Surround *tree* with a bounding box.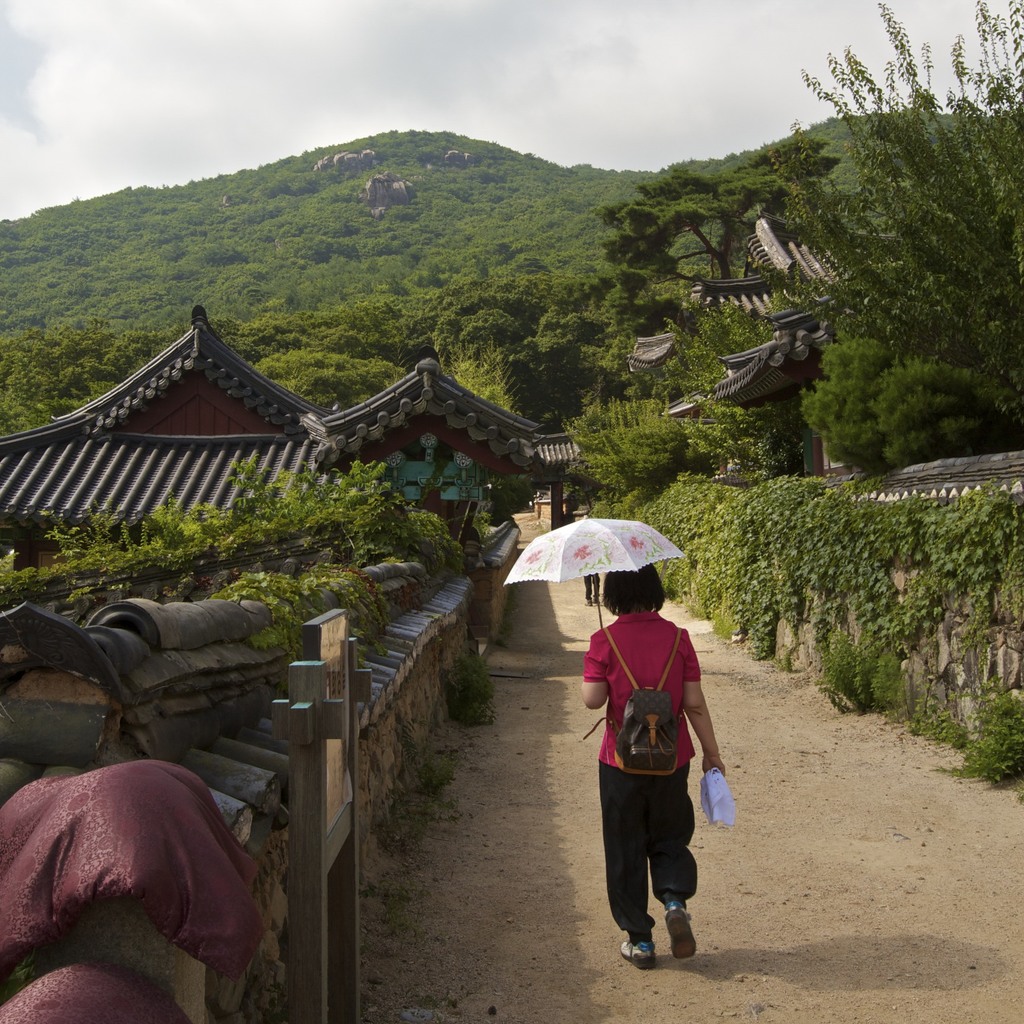
<region>429, 274, 643, 440</region>.
